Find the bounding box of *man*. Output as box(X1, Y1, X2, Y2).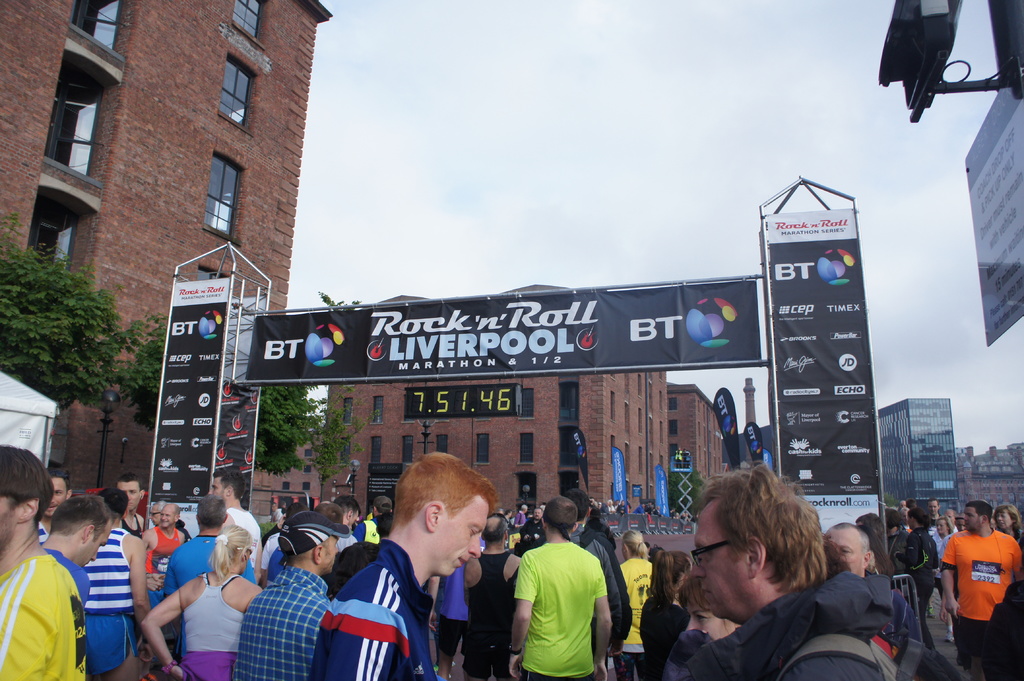
box(858, 511, 885, 552).
